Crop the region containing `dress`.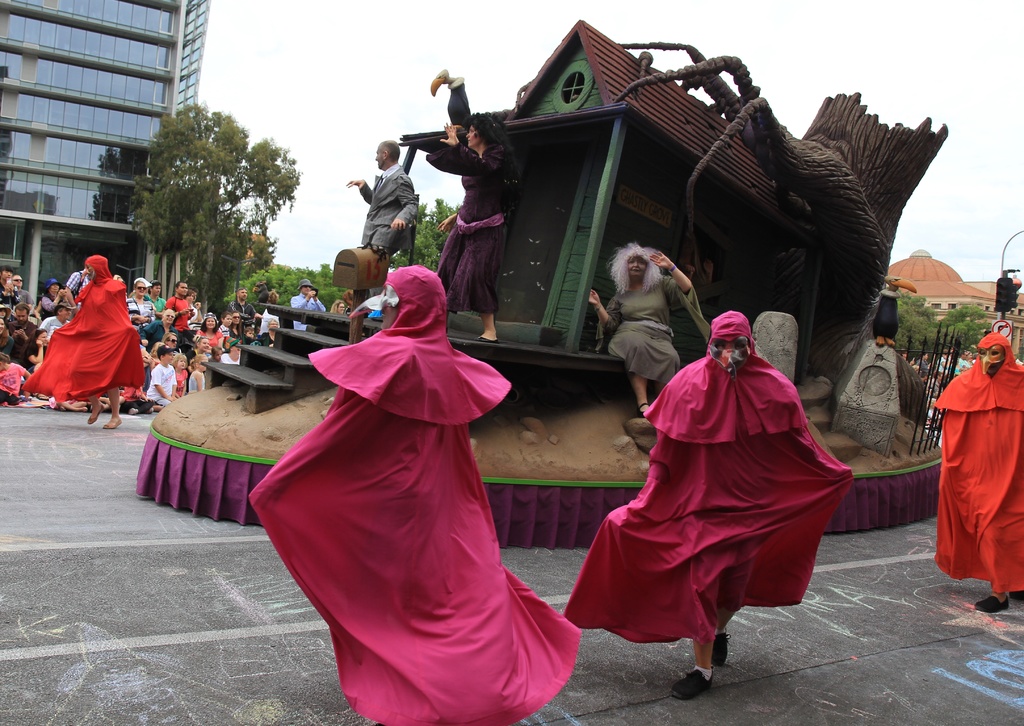
Crop region: box=[427, 145, 511, 316].
